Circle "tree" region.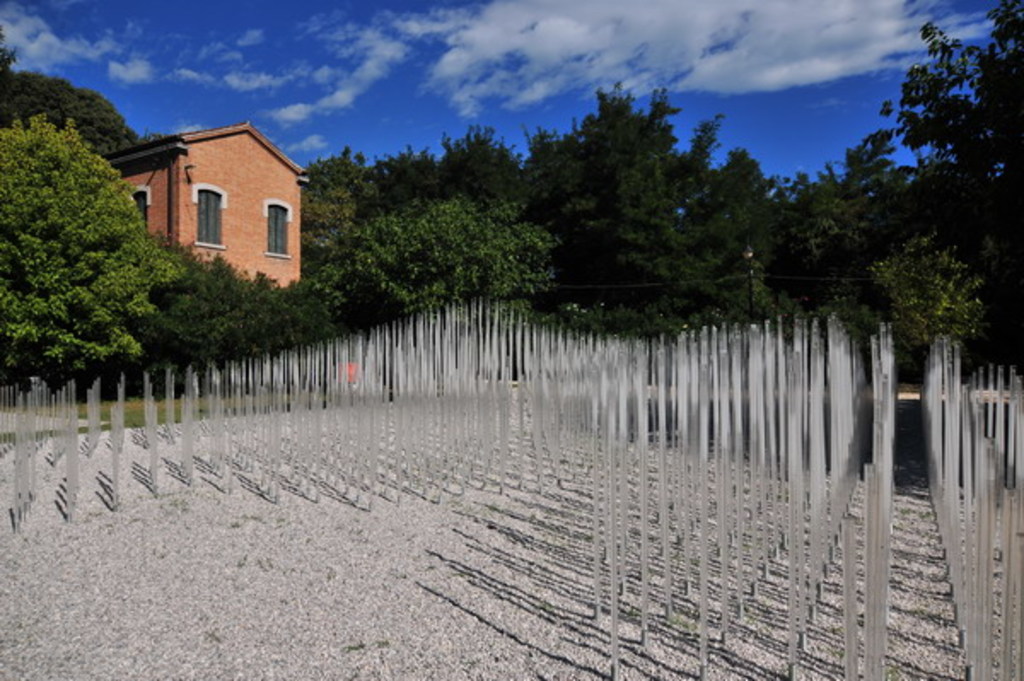
Region: [x1=362, y1=140, x2=447, y2=215].
